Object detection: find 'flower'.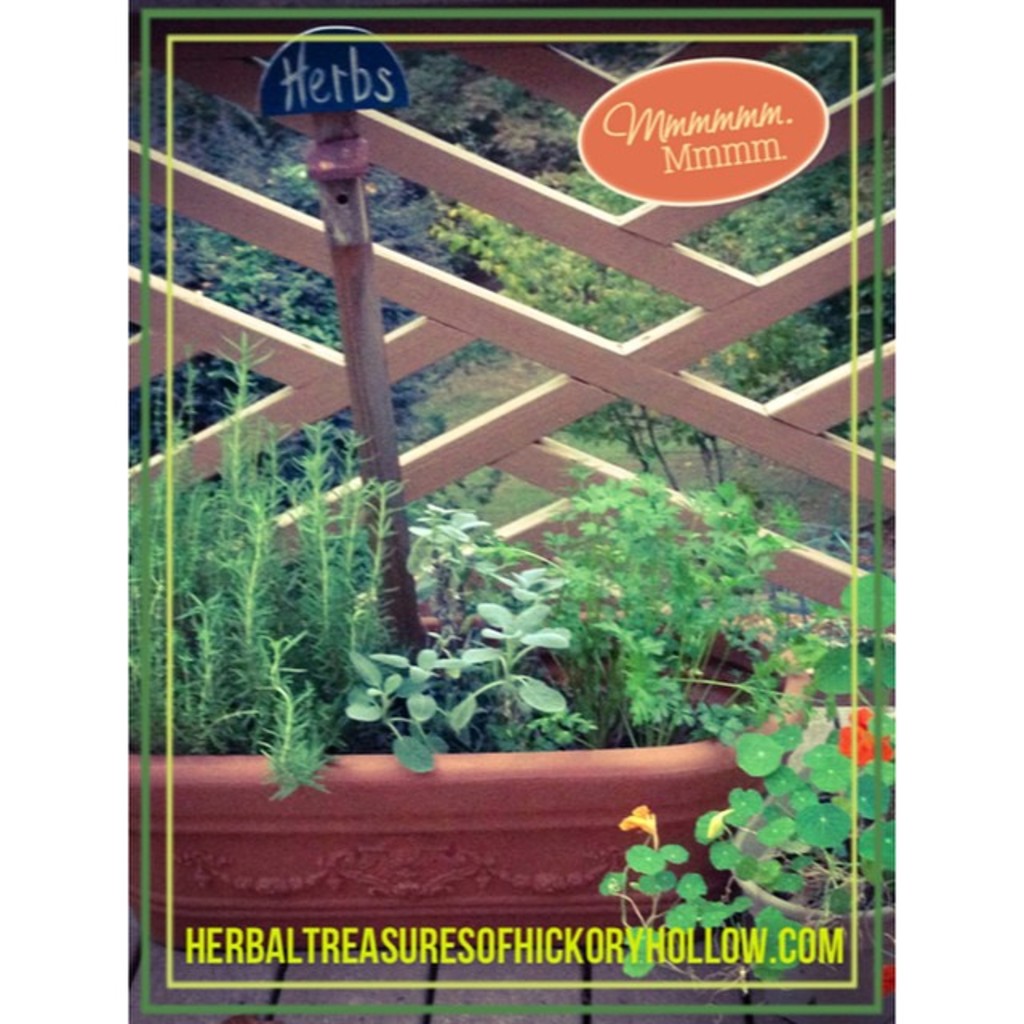
(x1=872, y1=958, x2=909, y2=994).
